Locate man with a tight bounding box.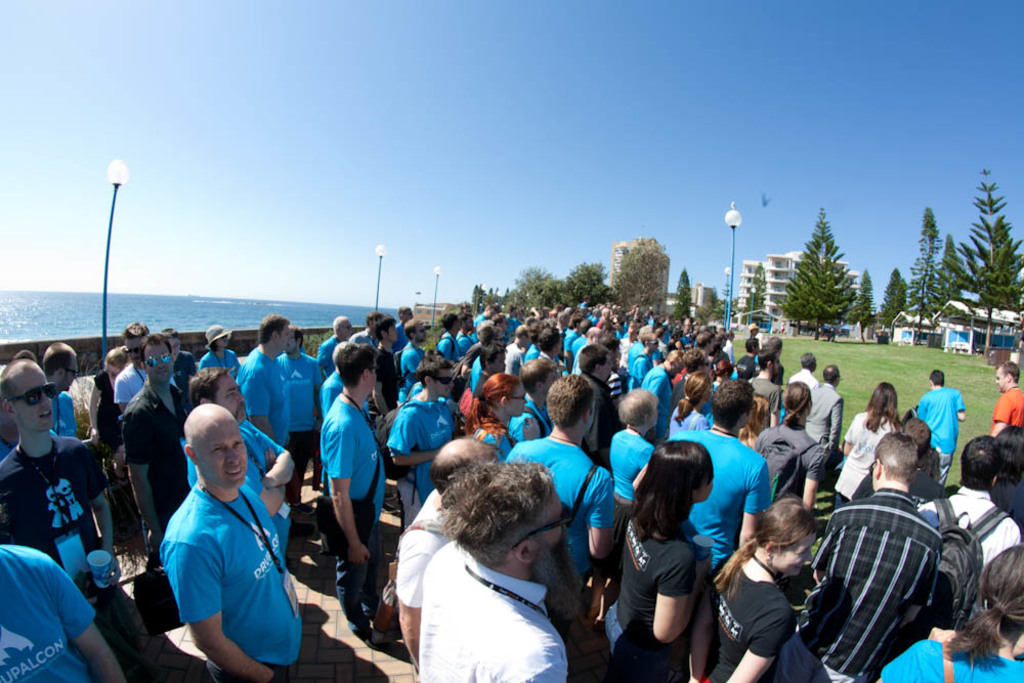
(0,549,122,682).
